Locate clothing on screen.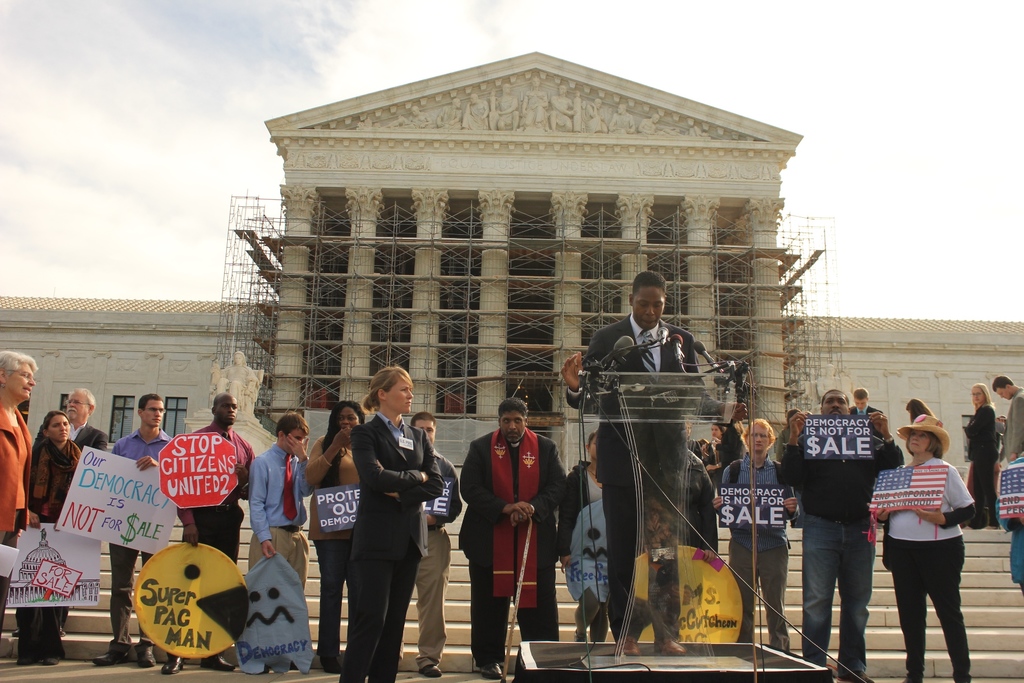
On screen at <region>884, 457, 975, 680</region>.
